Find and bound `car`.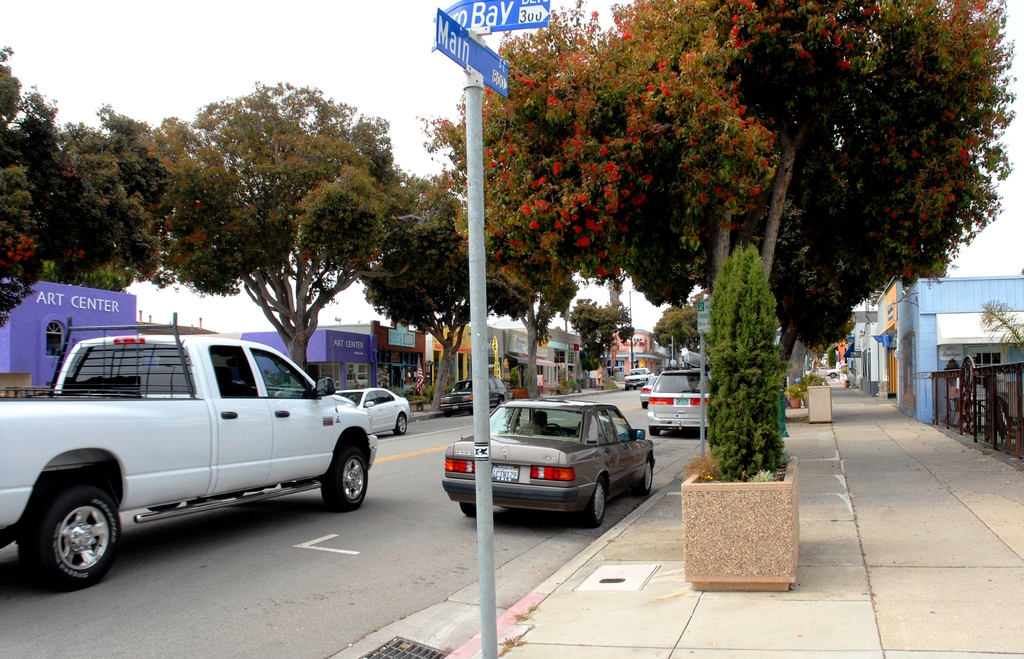
Bound: rect(641, 376, 663, 407).
